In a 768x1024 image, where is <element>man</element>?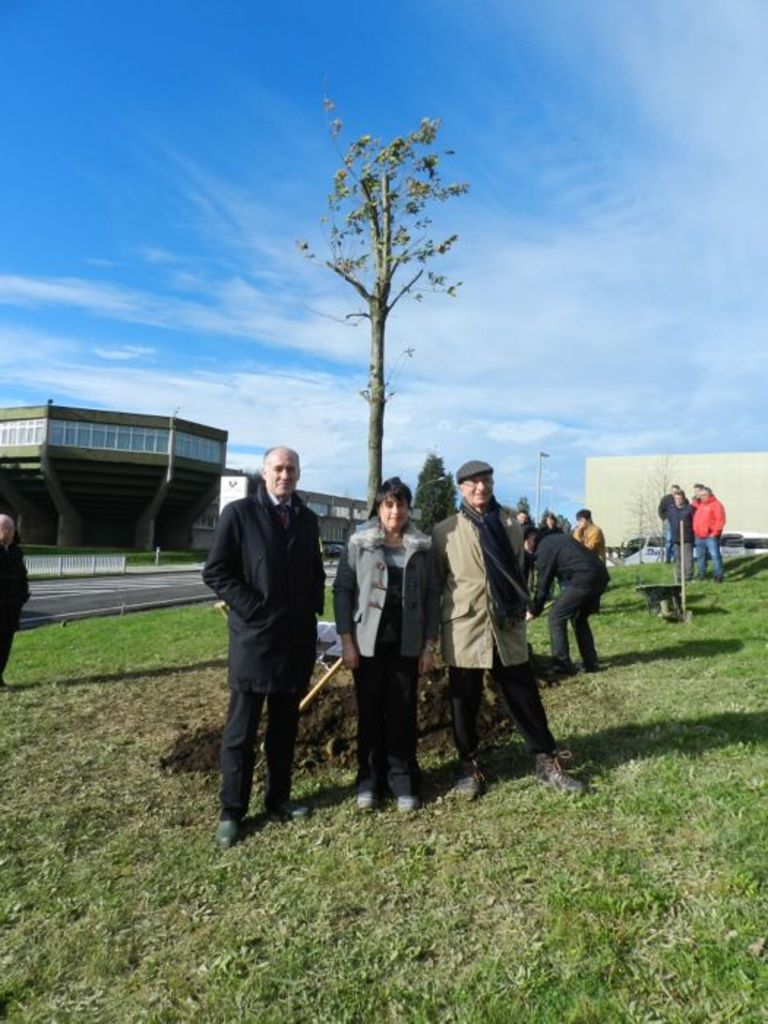
x1=0 y1=513 x2=29 y2=688.
